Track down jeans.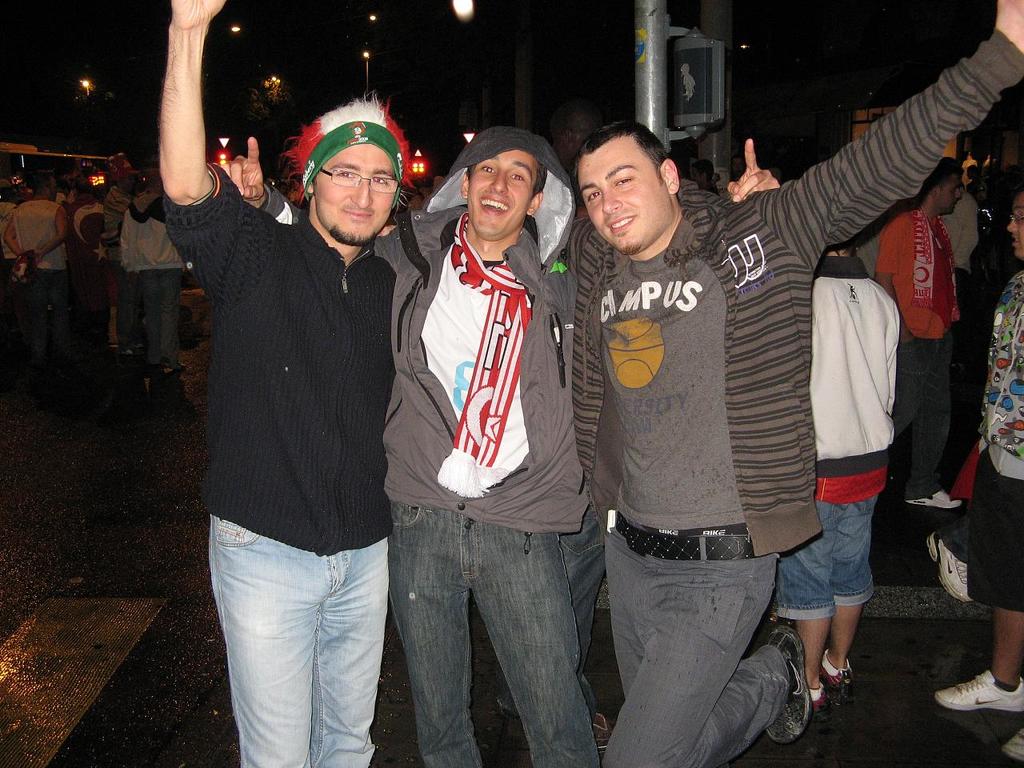
Tracked to region(27, 270, 71, 354).
